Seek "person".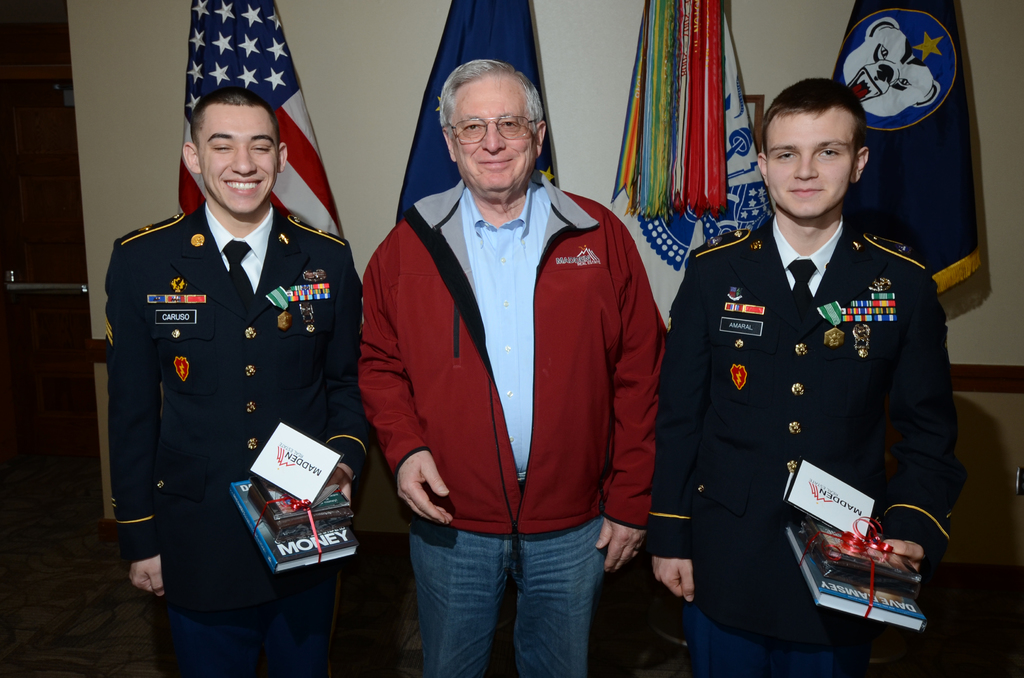
x1=648, y1=76, x2=963, y2=677.
